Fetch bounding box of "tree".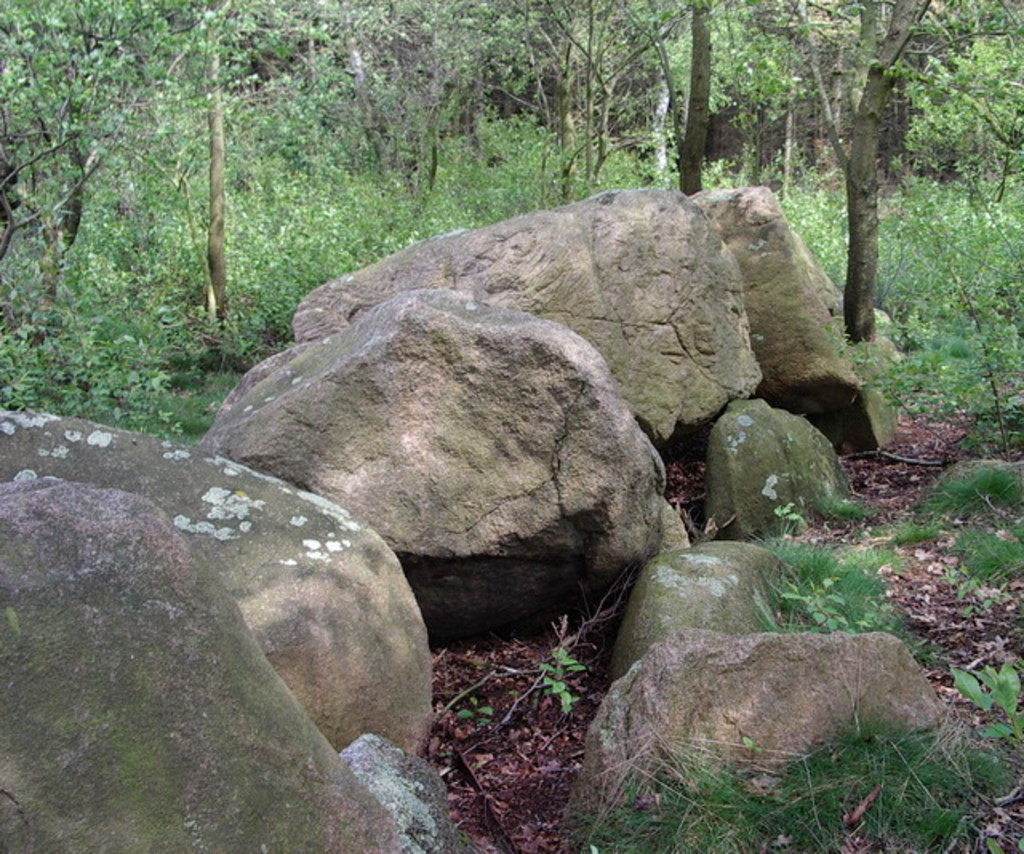
Bbox: detection(726, 0, 981, 411).
